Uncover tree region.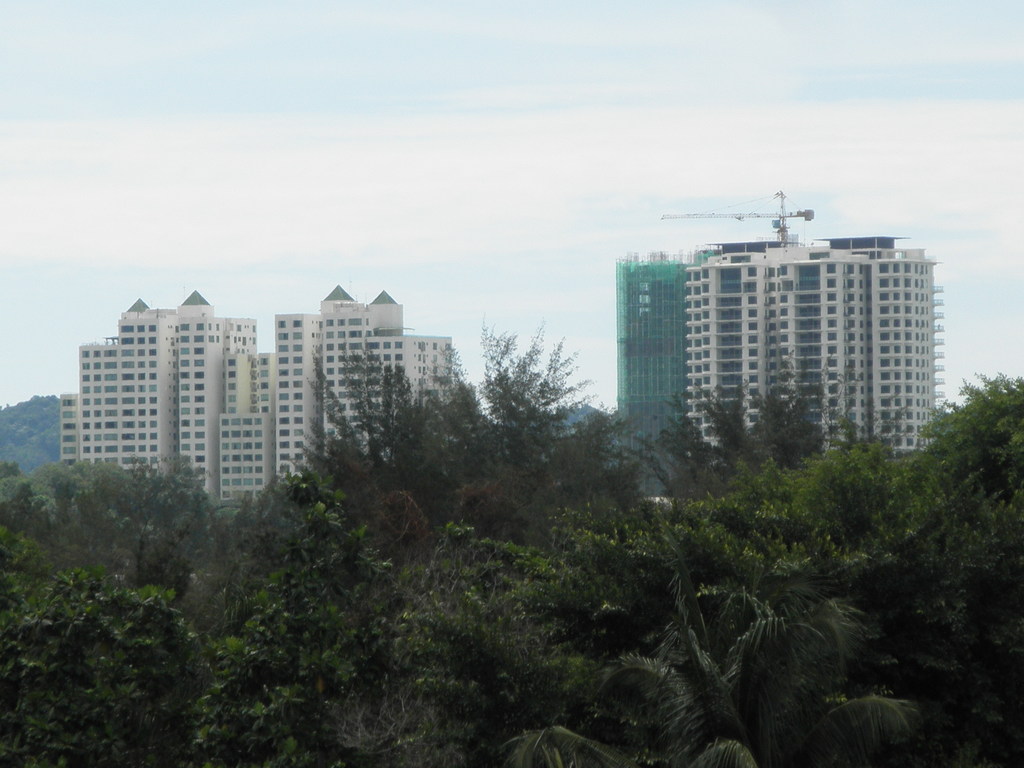
Uncovered: box(252, 321, 681, 767).
